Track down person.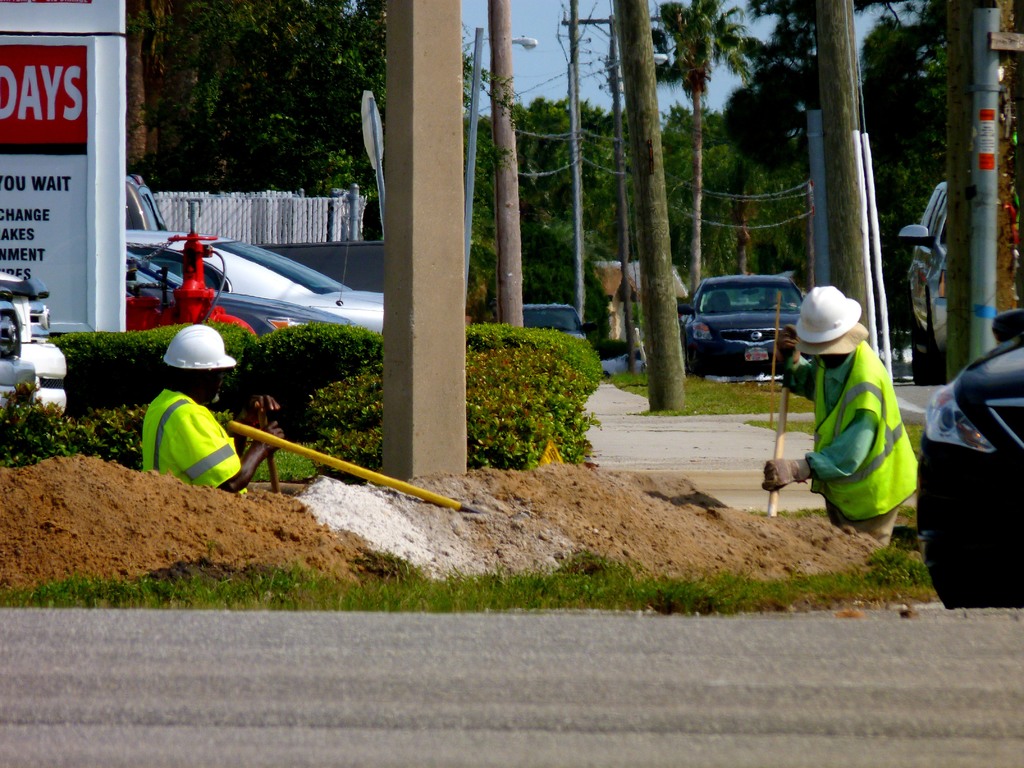
Tracked to x1=136, y1=323, x2=285, y2=484.
